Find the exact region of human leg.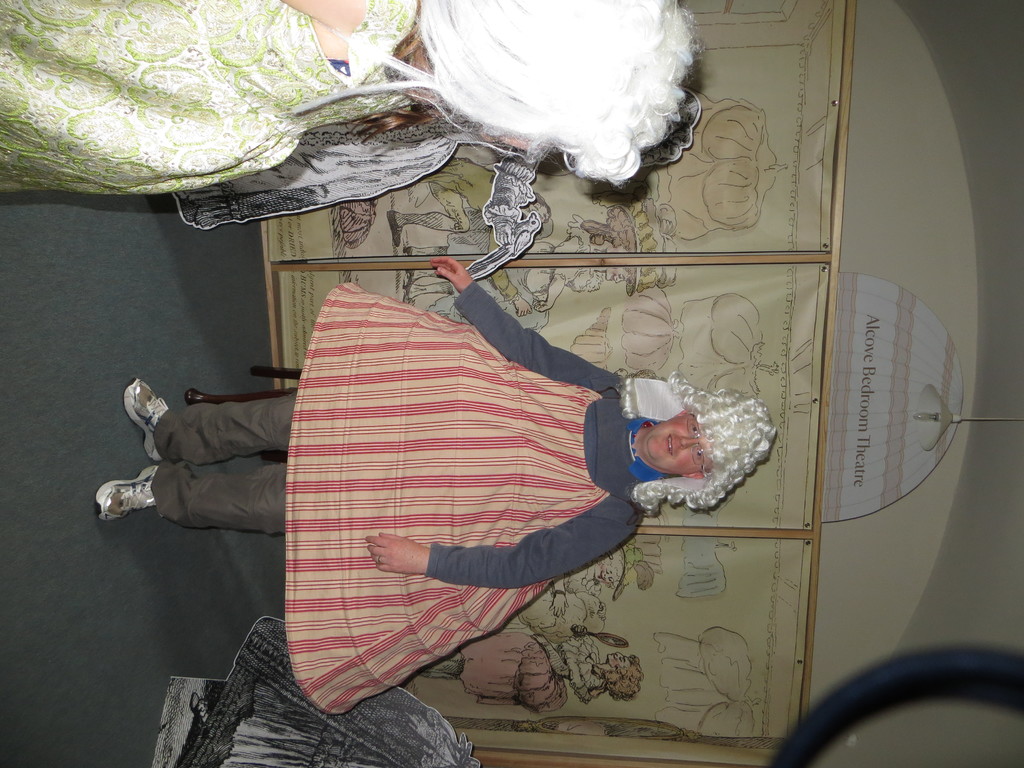
Exact region: 401,278,448,300.
